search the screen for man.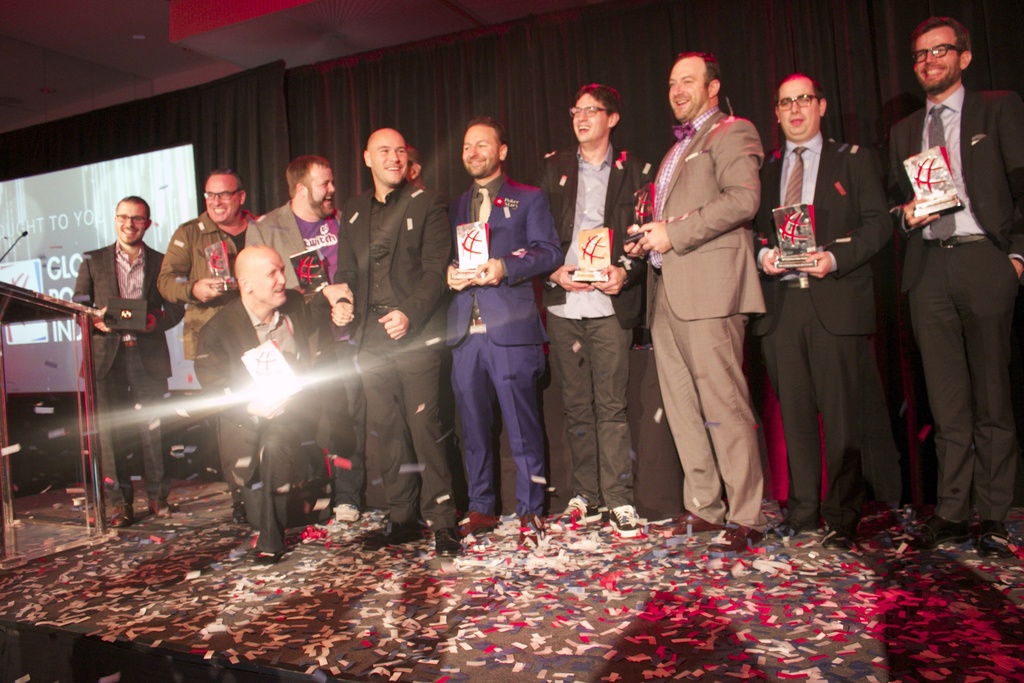
Found at bbox=(447, 119, 563, 539).
